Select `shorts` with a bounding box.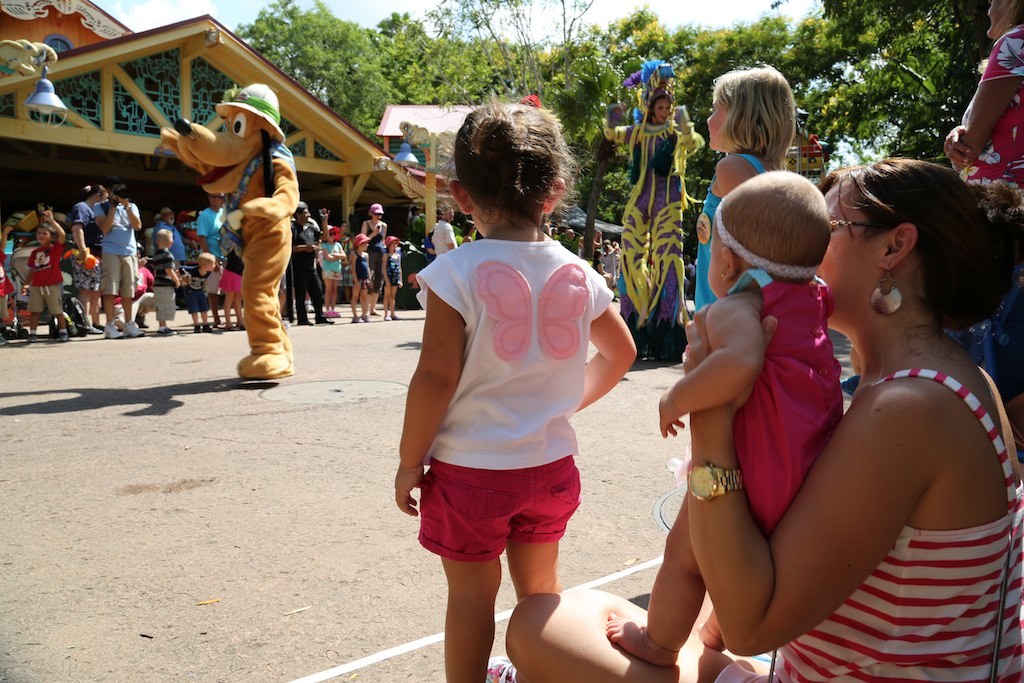
{"x1": 319, "y1": 268, "x2": 344, "y2": 280}.
